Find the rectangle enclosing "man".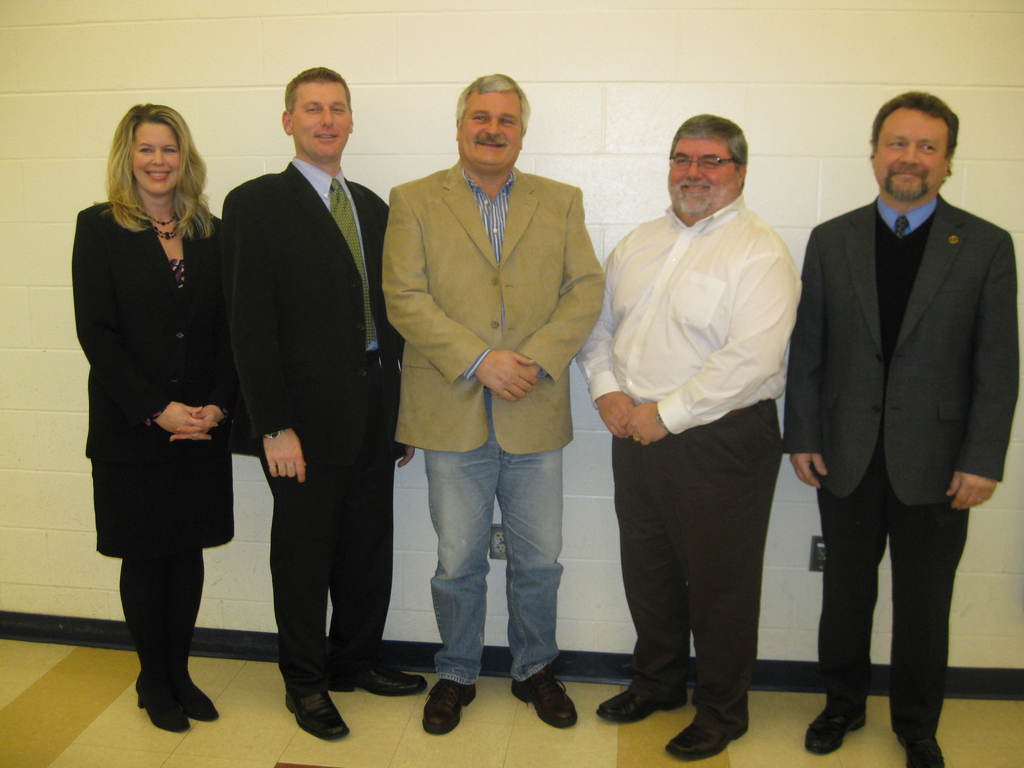
select_region(575, 110, 803, 761).
